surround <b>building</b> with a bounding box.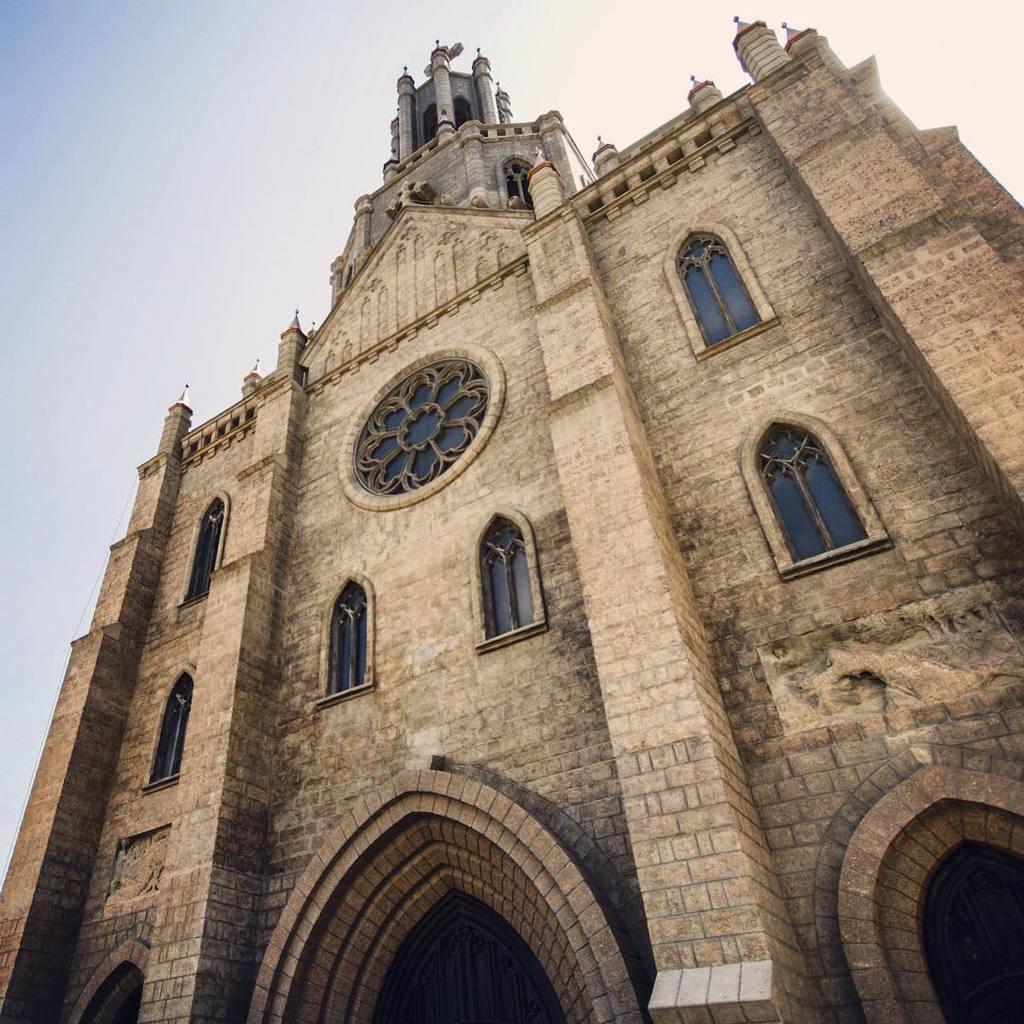
x1=0, y1=9, x2=1023, y2=1023.
